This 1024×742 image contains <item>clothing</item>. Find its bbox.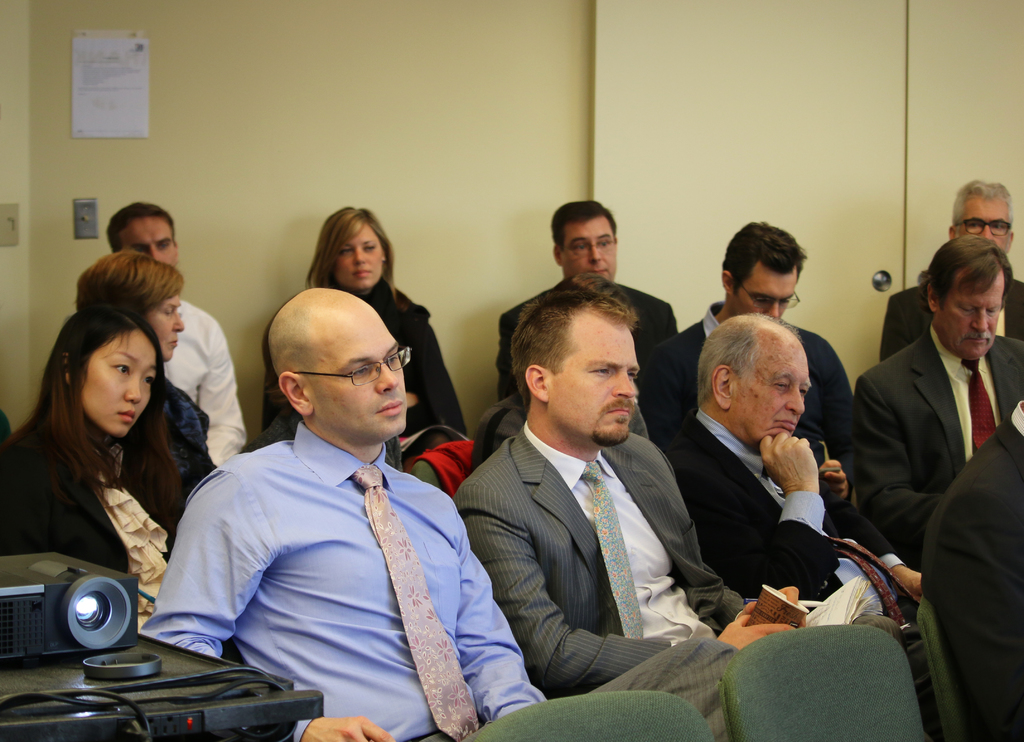
box(878, 283, 1023, 361).
